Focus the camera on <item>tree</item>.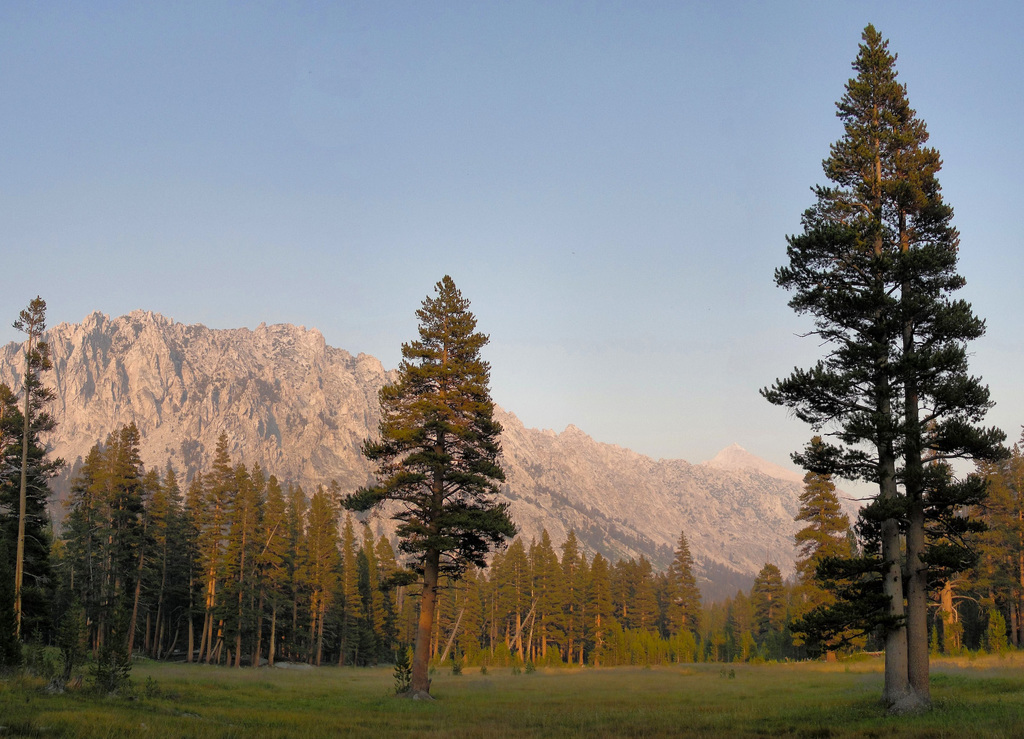
Focus region: BBox(339, 513, 404, 665).
